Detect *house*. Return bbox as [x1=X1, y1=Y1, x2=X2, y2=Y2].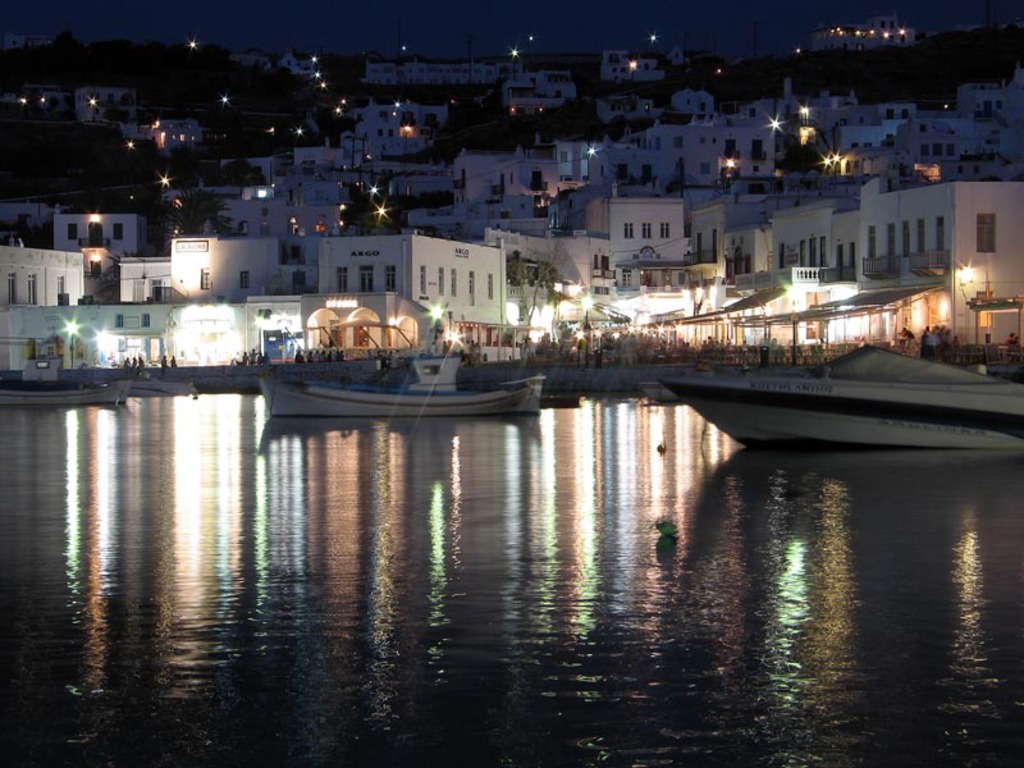
[x1=243, y1=140, x2=348, y2=175].
